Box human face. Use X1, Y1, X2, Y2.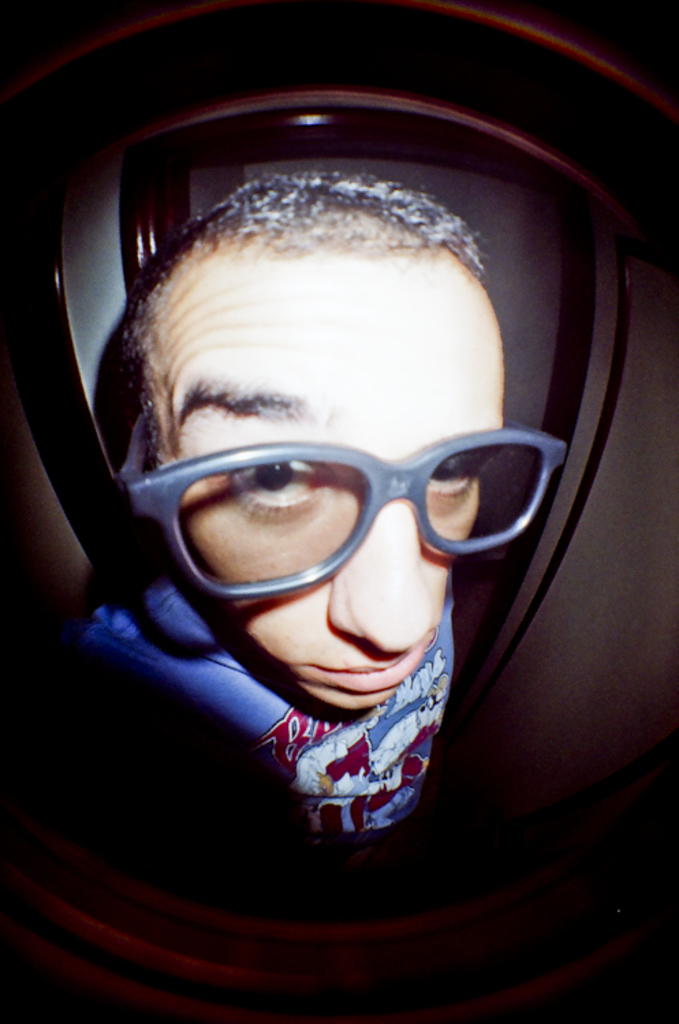
157, 259, 514, 706.
